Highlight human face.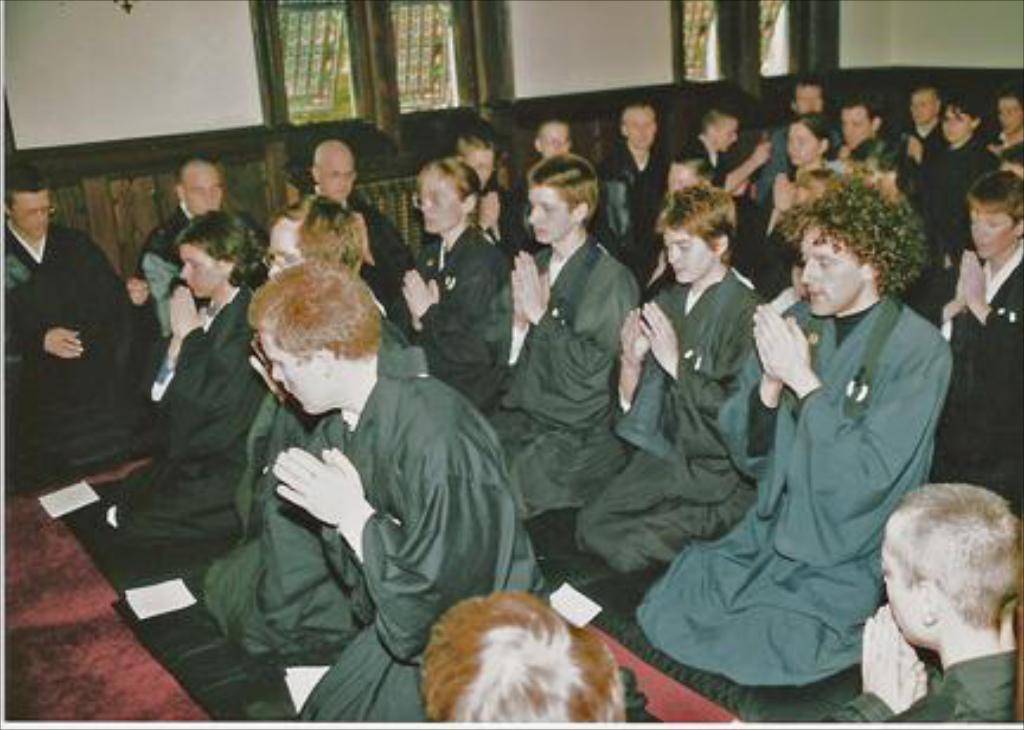
Highlighted region: box(1003, 107, 1015, 130).
